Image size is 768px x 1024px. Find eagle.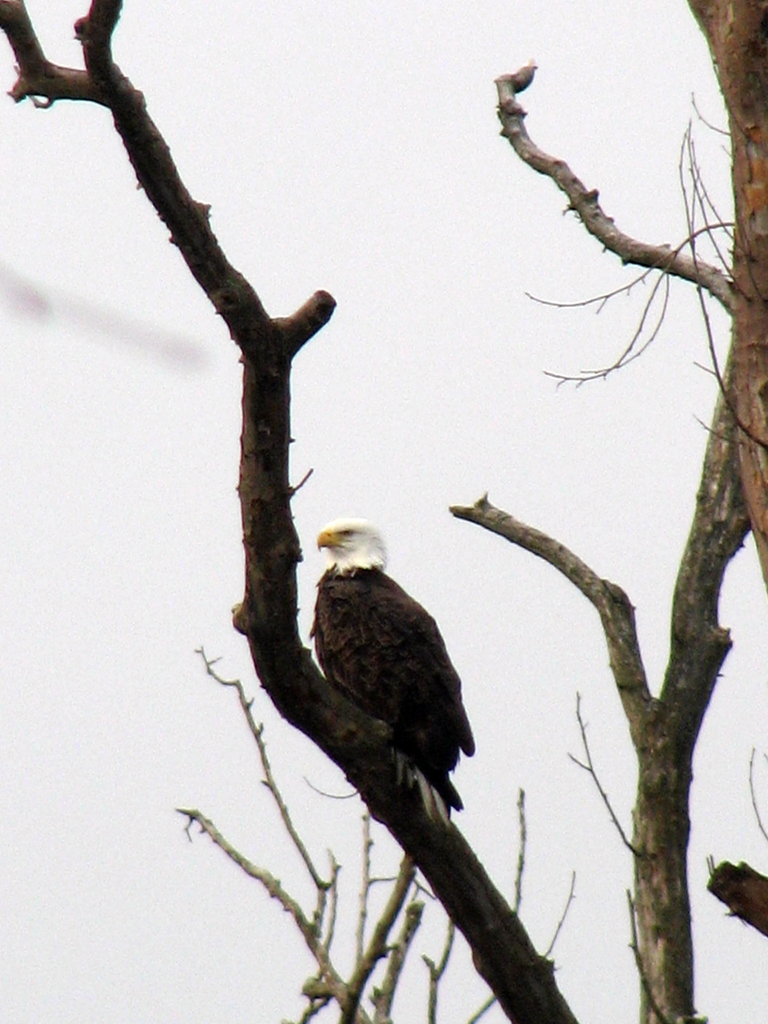
[302,517,486,839].
